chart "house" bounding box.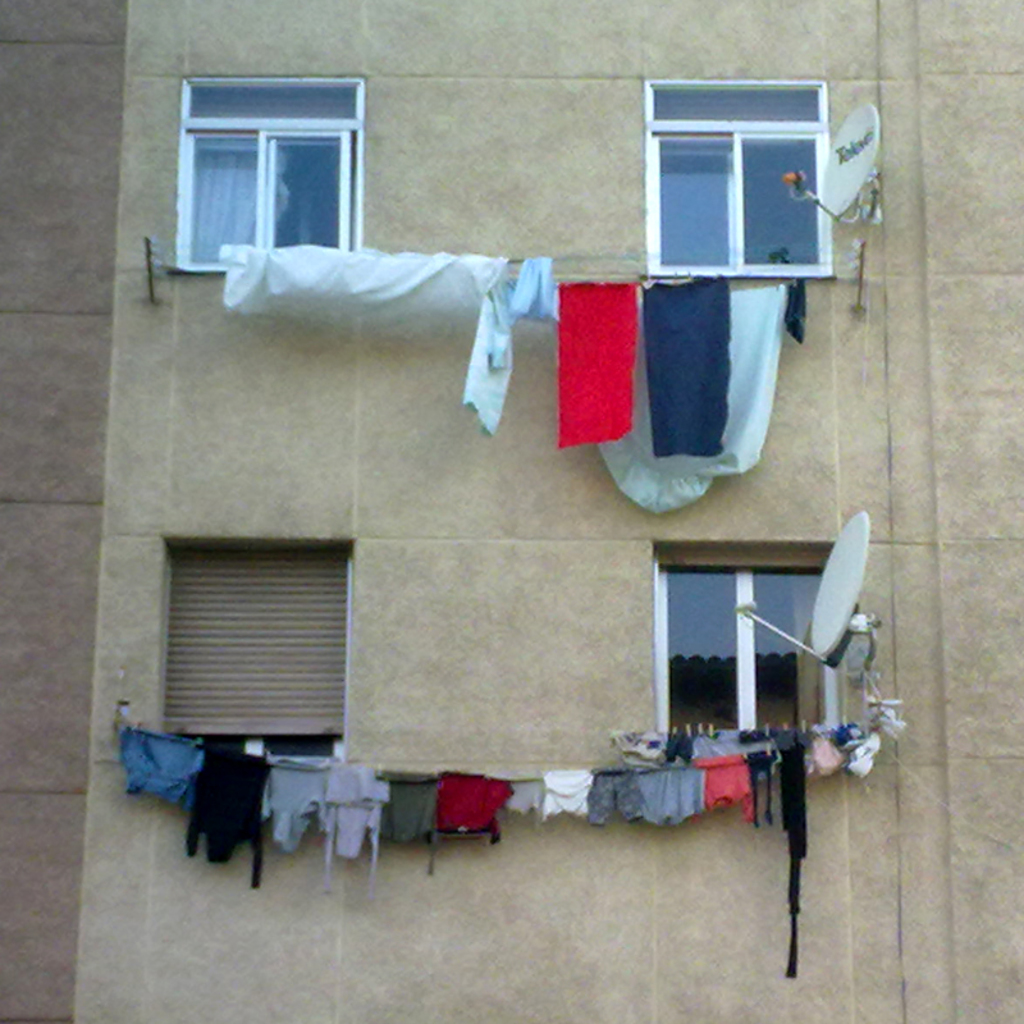
Charted: {"x1": 0, "y1": 0, "x2": 1023, "y2": 1023}.
